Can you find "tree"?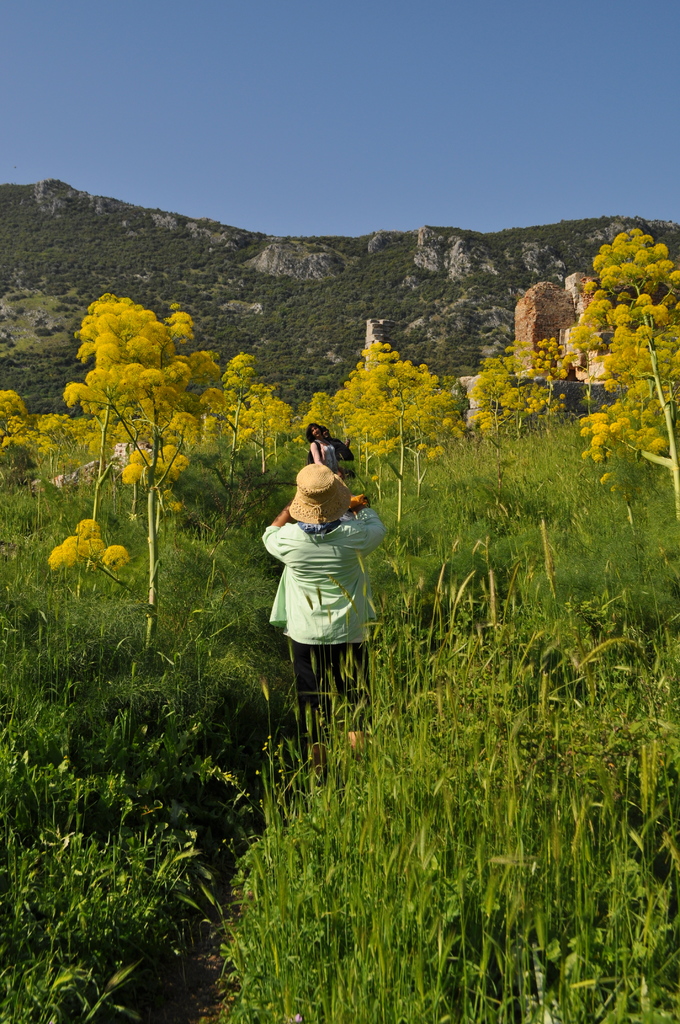
Yes, bounding box: 464 347 544 462.
